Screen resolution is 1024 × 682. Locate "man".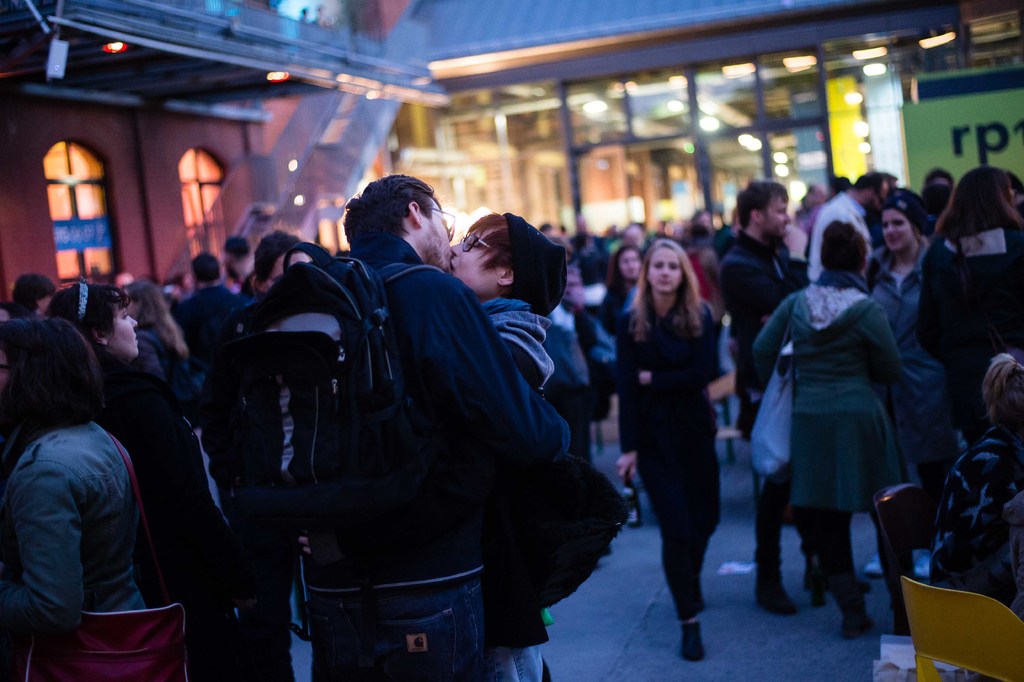
(723,181,867,610).
